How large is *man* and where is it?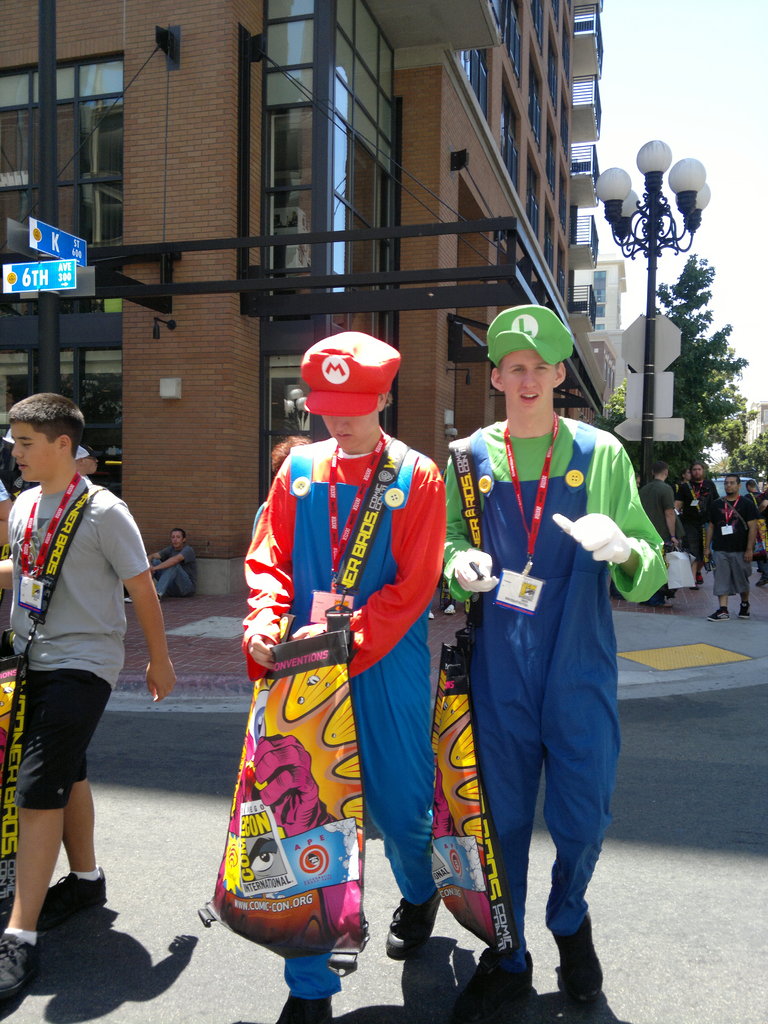
Bounding box: x1=123 y1=528 x2=198 y2=602.
